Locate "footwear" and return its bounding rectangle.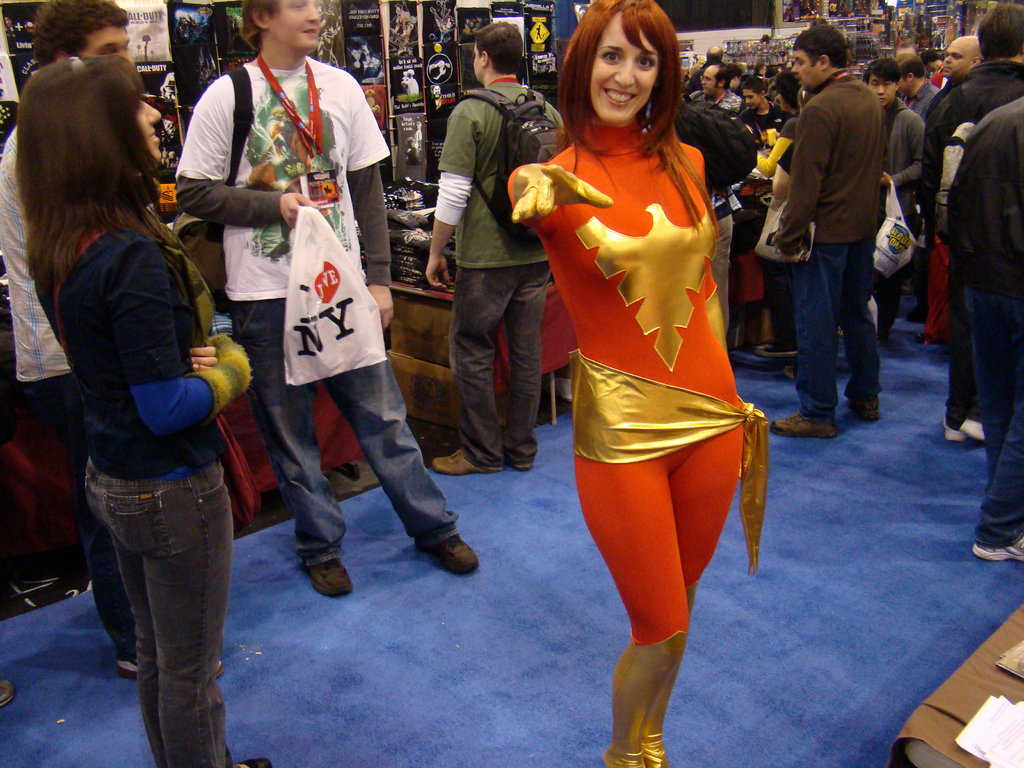
[left=779, top=356, right=810, bottom=383].
